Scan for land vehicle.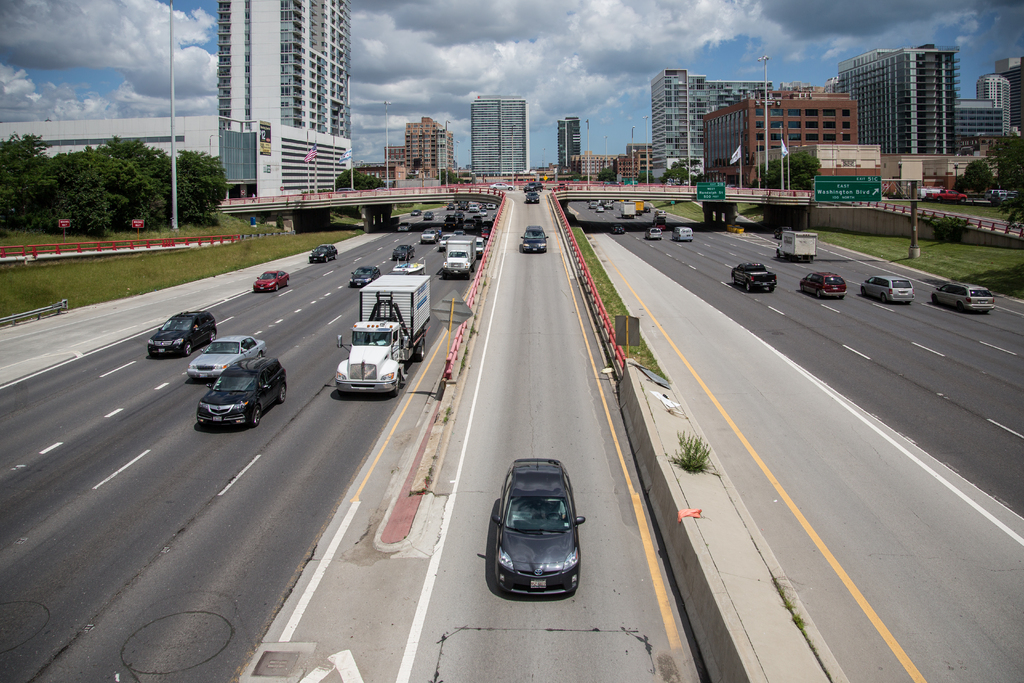
Scan result: 408, 206, 421, 218.
